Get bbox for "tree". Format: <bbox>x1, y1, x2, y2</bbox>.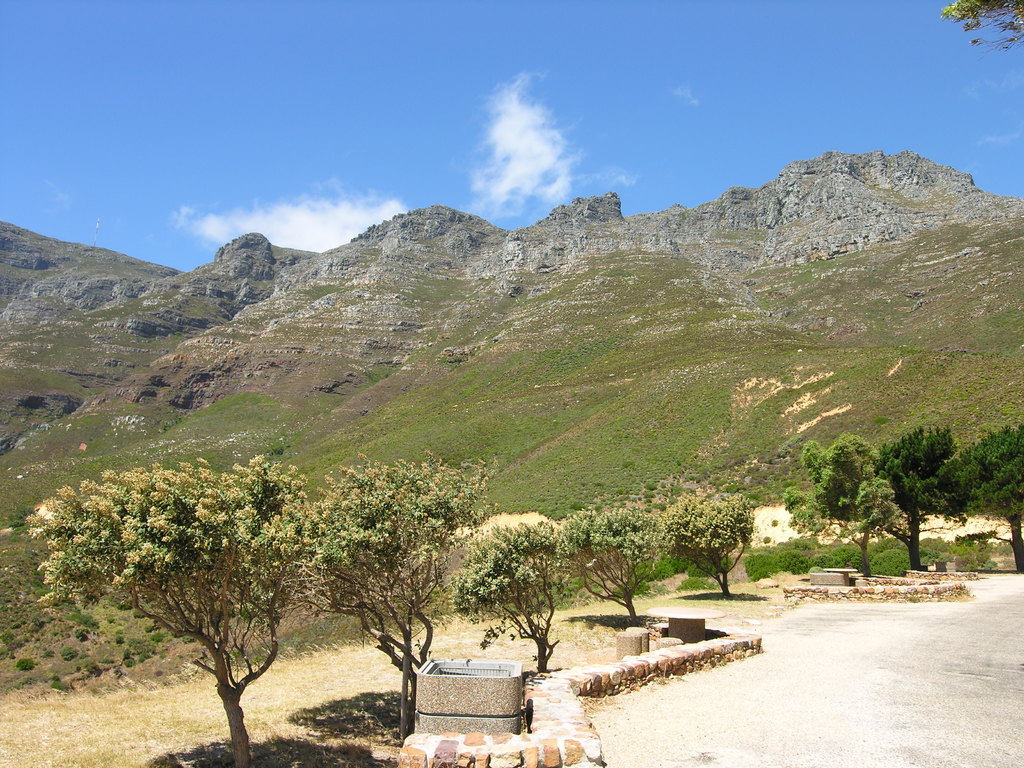
<bbox>929, 415, 1023, 575</bbox>.
